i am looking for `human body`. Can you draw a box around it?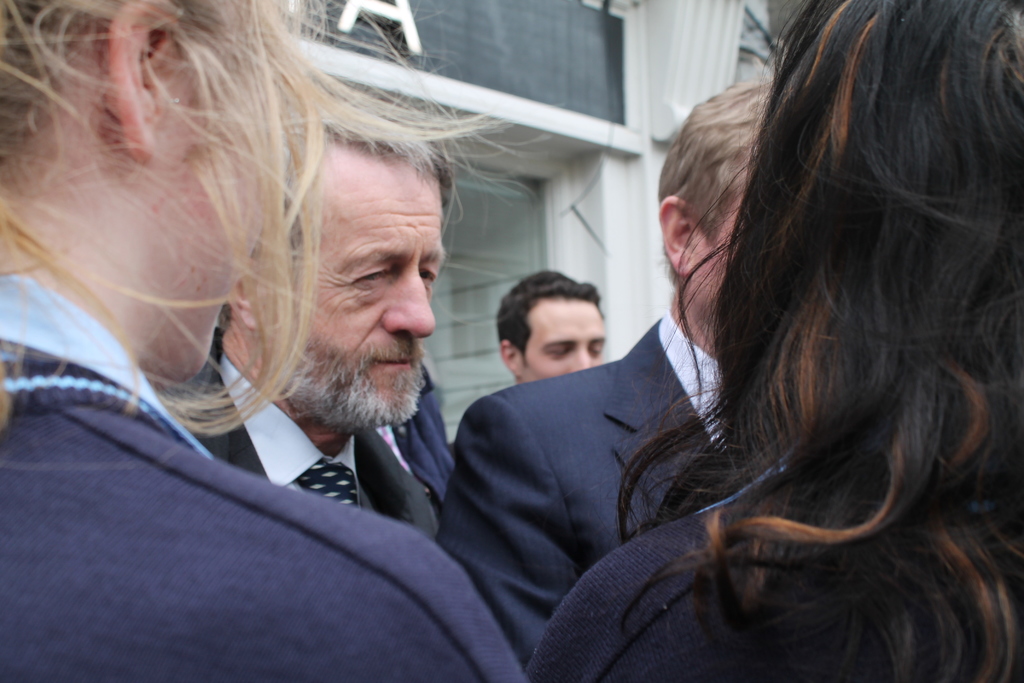
Sure, the bounding box is rect(434, 74, 775, 670).
